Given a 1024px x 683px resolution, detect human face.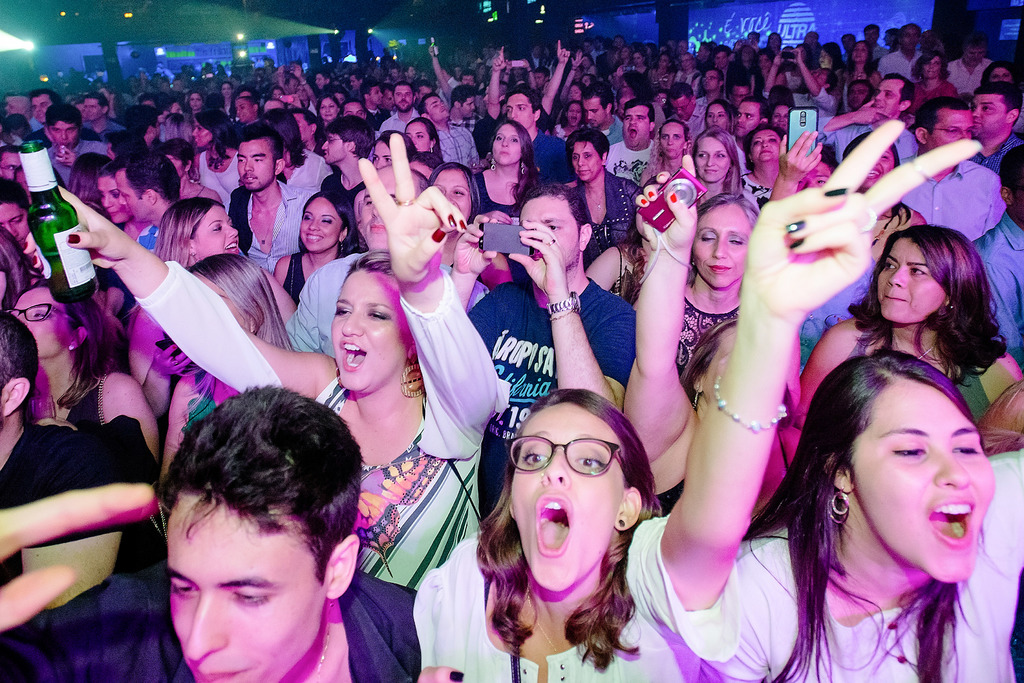
bbox=(461, 74, 473, 85).
